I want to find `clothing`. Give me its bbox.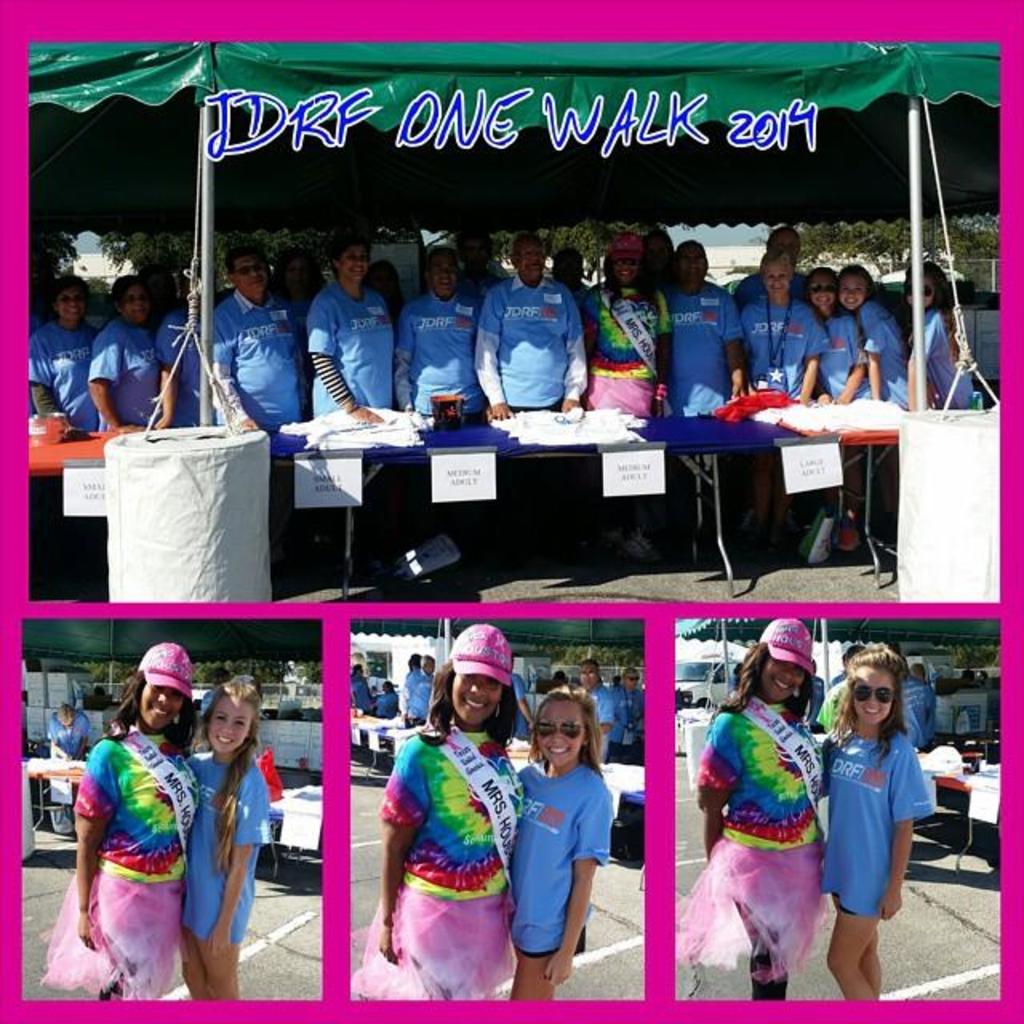
(left=576, top=286, right=698, bottom=434).
